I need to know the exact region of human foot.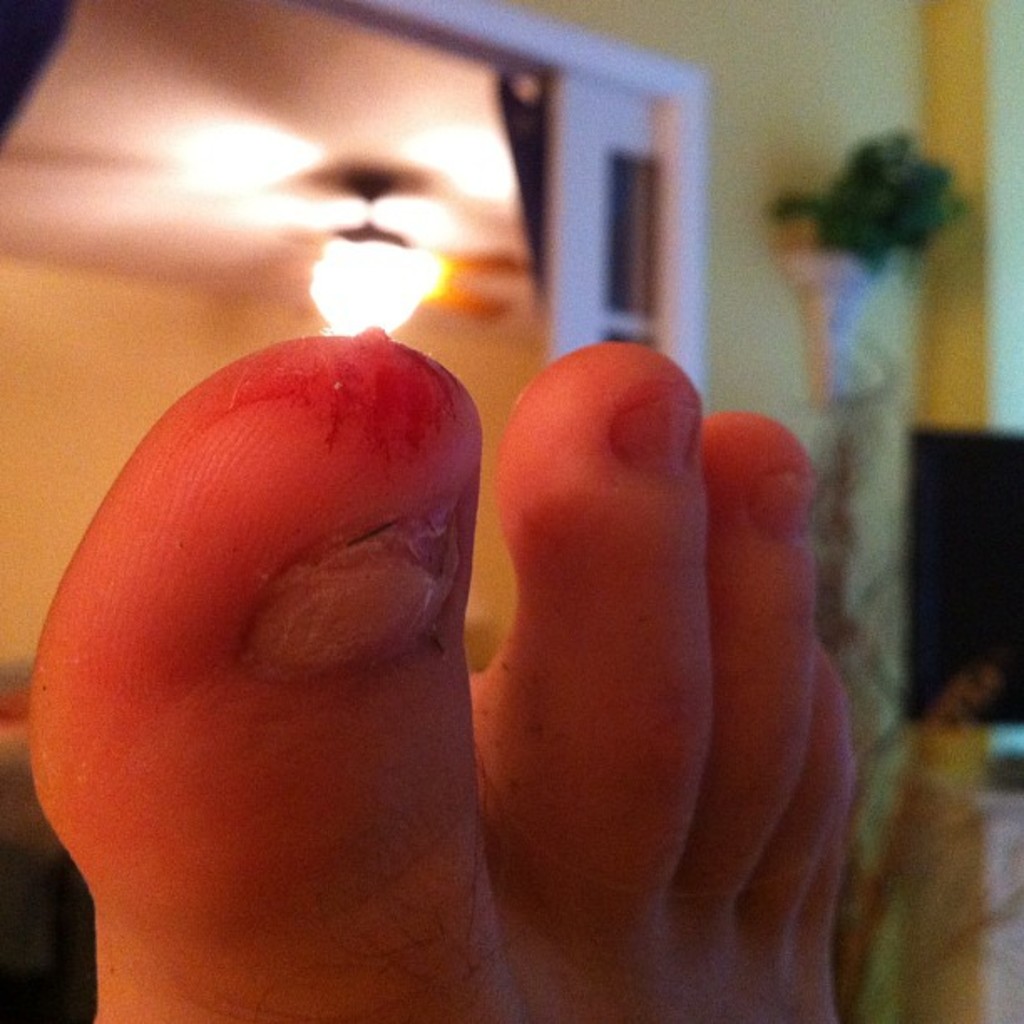
Region: {"left": 15, "top": 333, "right": 847, "bottom": 1022}.
